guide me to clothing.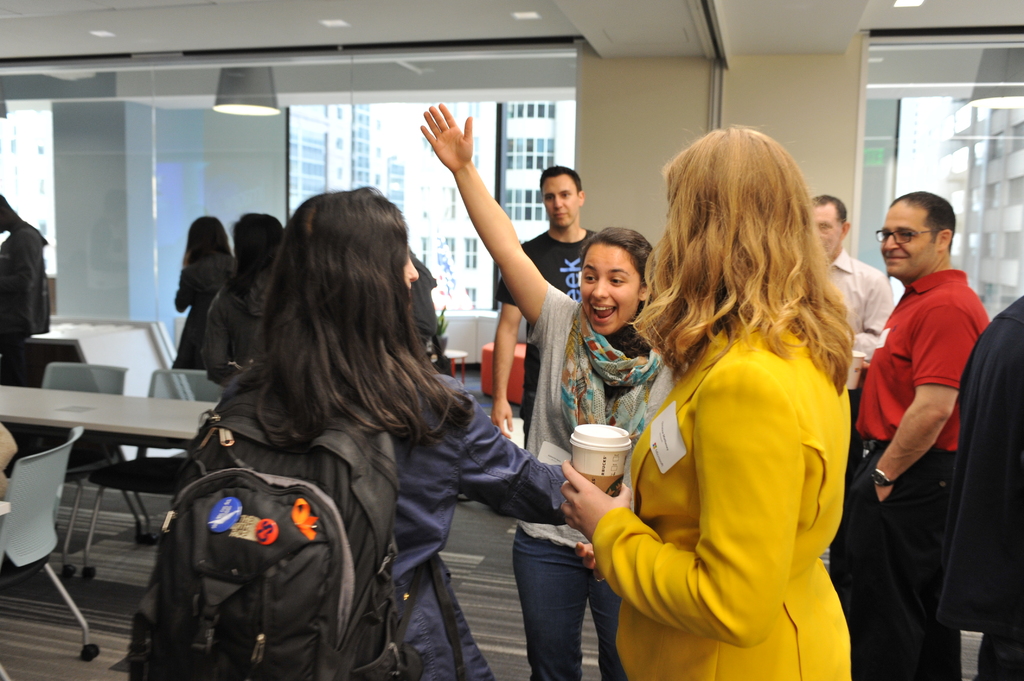
Guidance: (605,241,872,669).
